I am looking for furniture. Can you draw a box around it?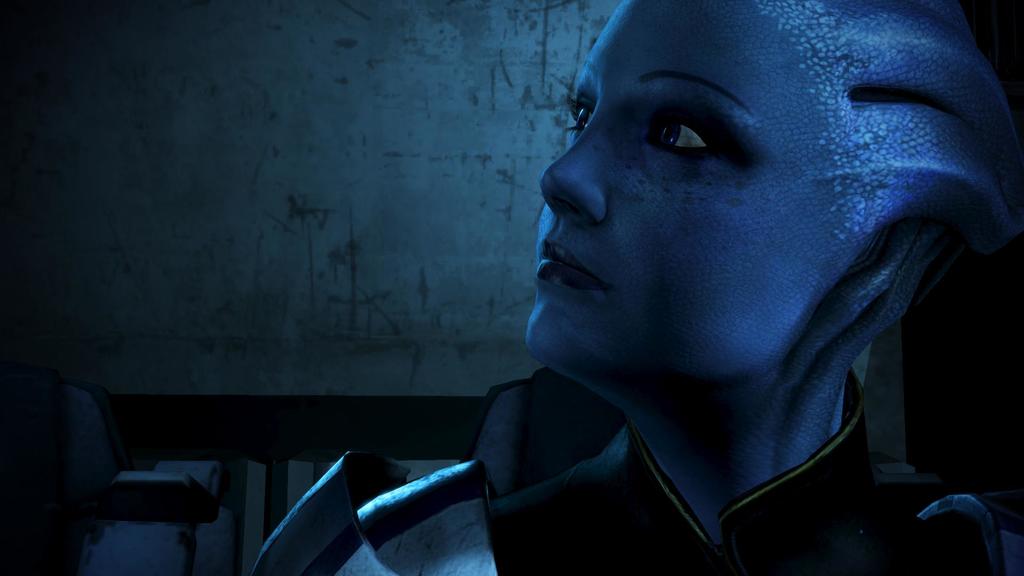
Sure, the bounding box is Rect(76, 393, 486, 575).
